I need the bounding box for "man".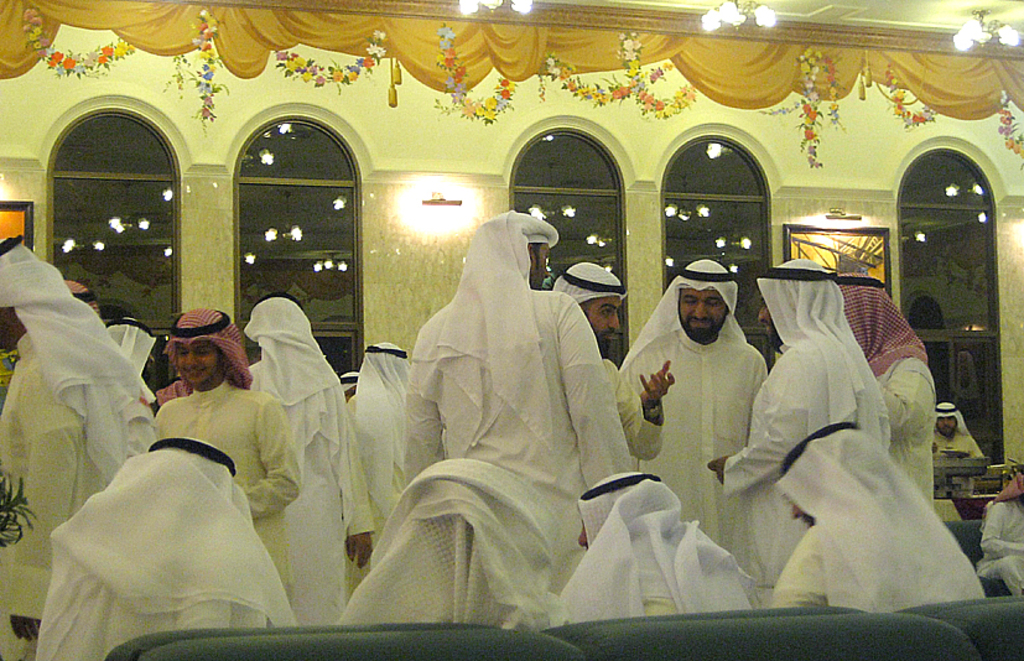
Here it is: bbox=(936, 404, 982, 496).
